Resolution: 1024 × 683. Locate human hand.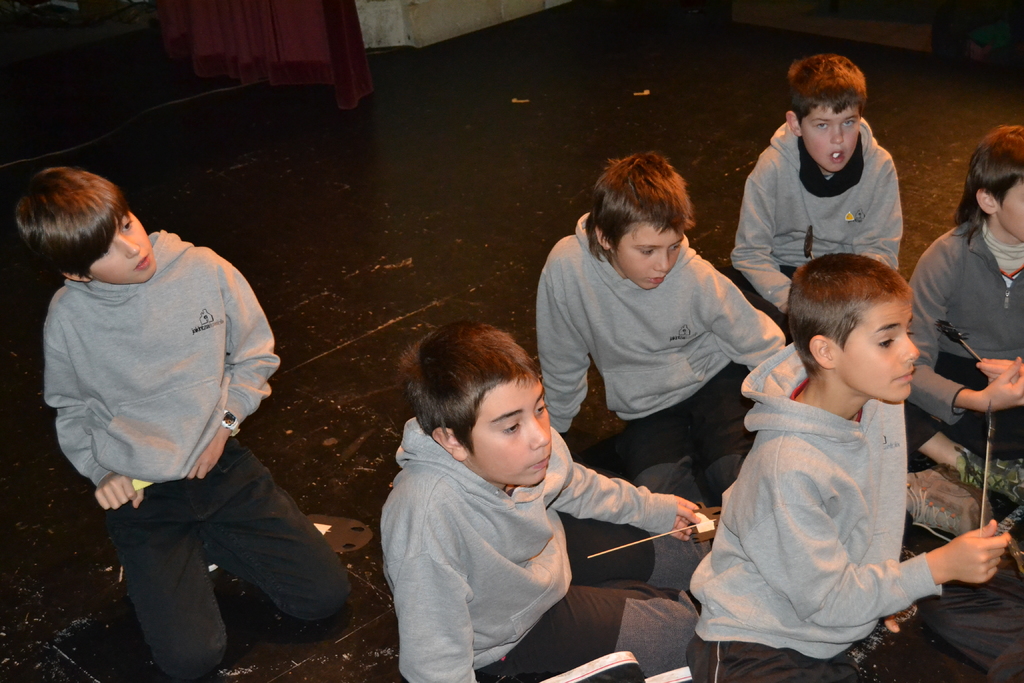
x1=884, y1=618, x2=901, y2=637.
